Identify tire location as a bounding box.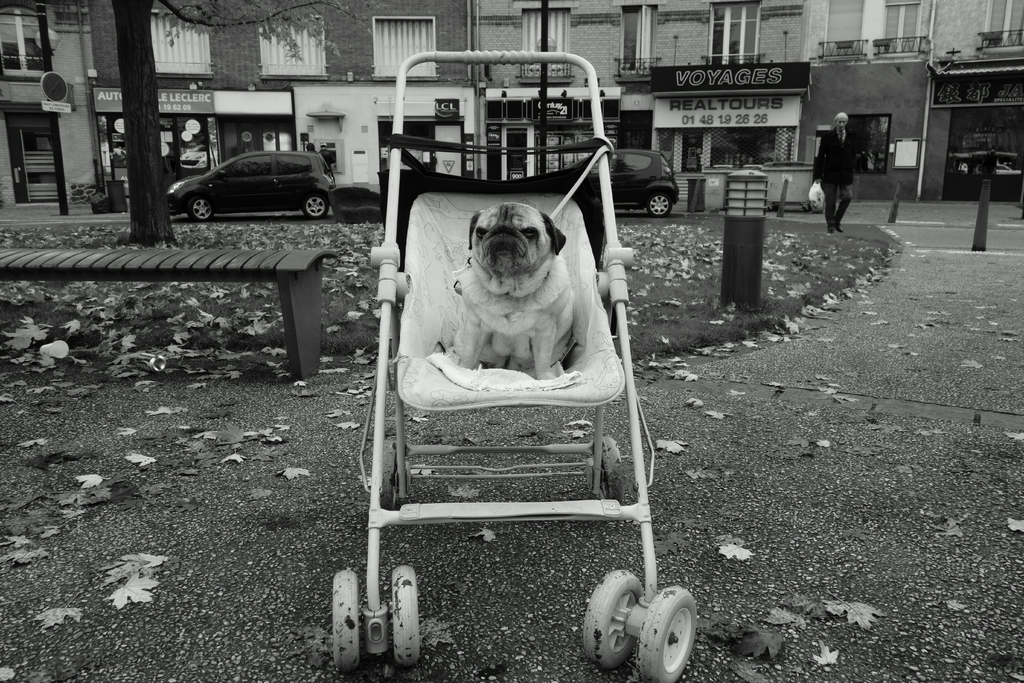
bbox(646, 190, 671, 218).
